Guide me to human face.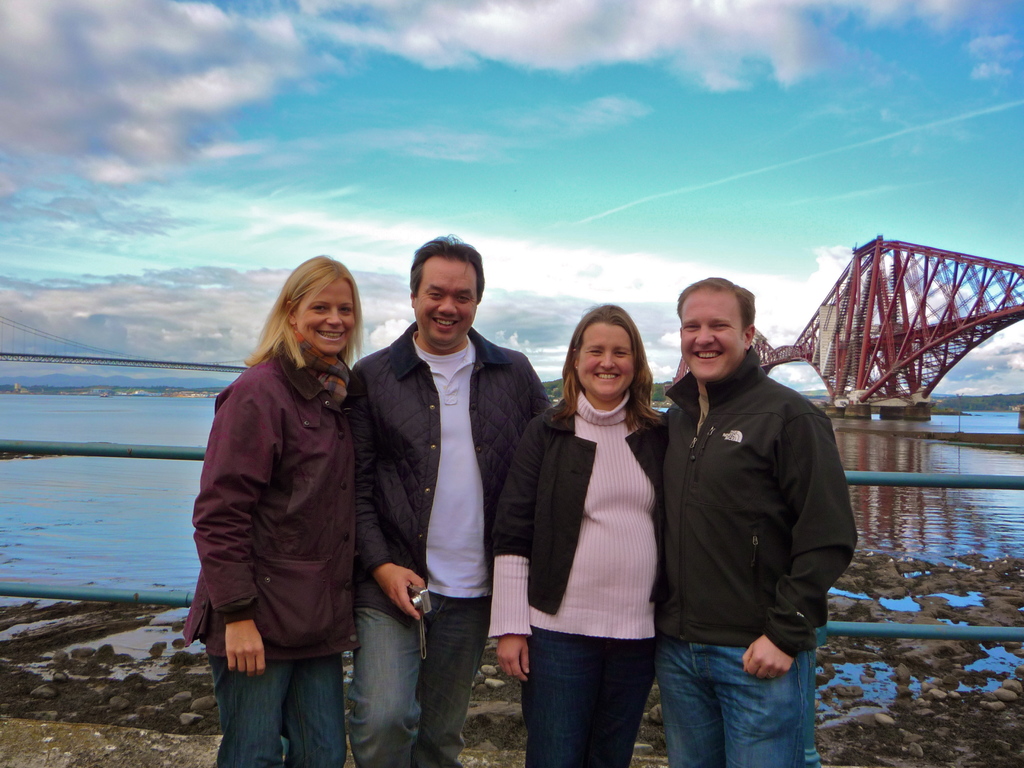
Guidance: {"left": 404, "top": 254, "right": 486, "bottom": 349}.
